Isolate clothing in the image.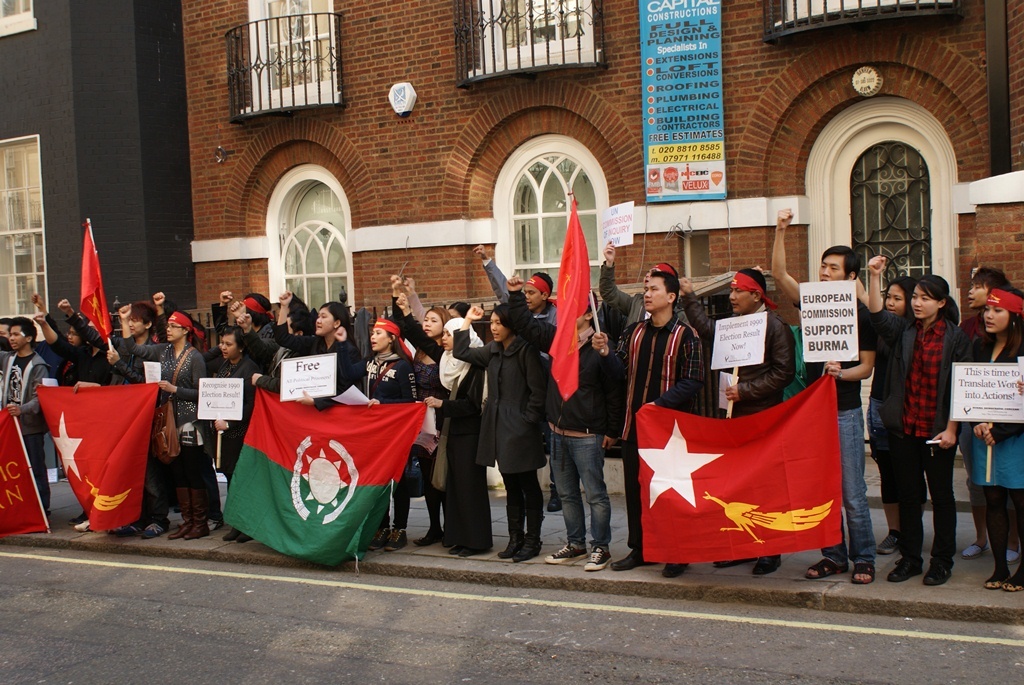
Isolated region: locate(807, 298, 876, 567).
